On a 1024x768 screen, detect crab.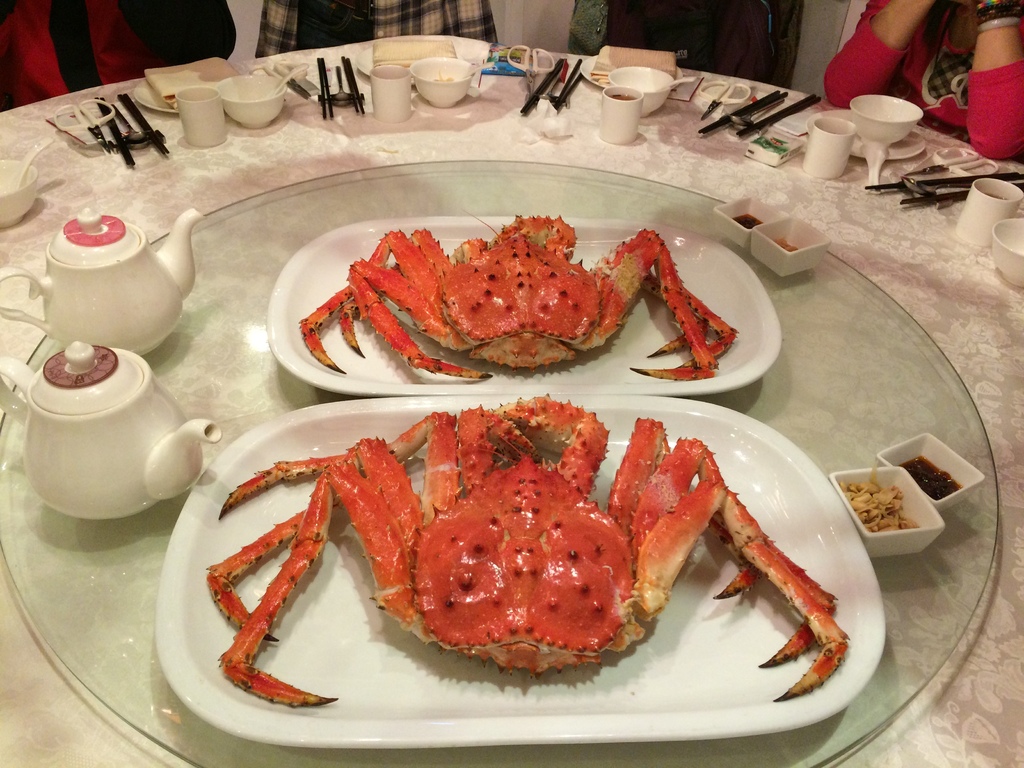
region(207, 389, 851, 712).
